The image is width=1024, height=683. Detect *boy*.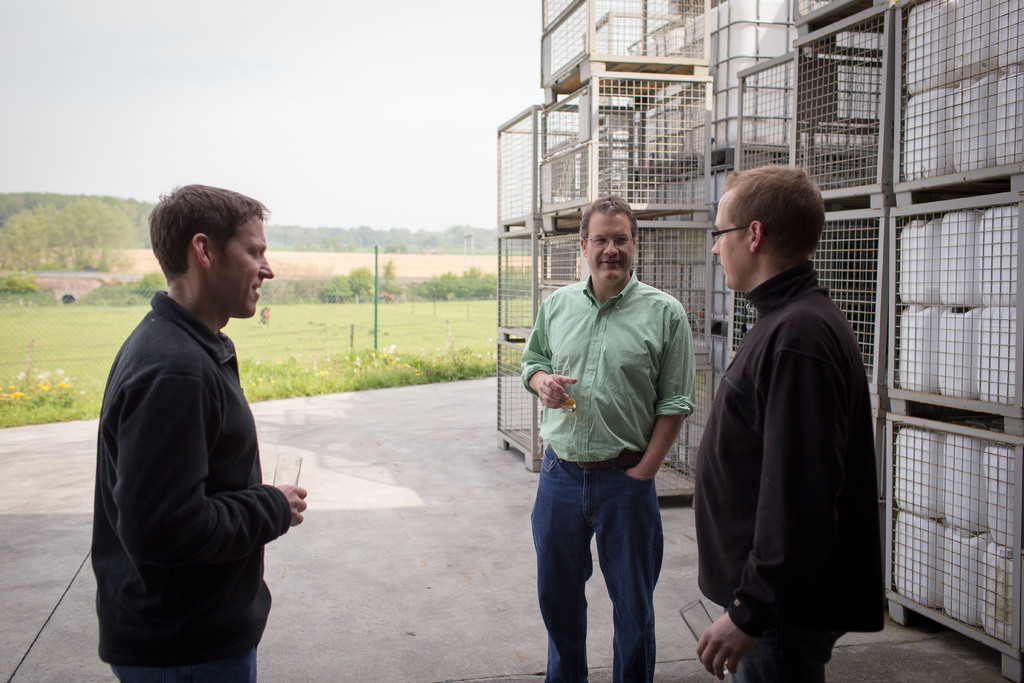
Detection: [x1=93, y1=183, x2=307, y2=682].
